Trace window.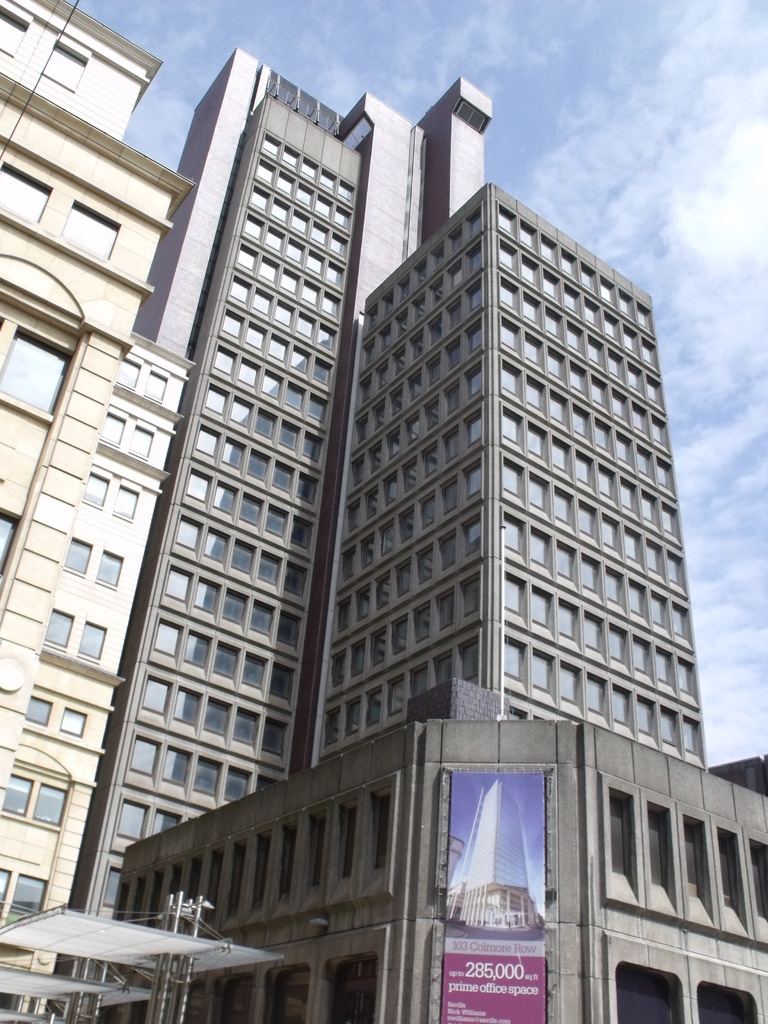
Traced to rect(40, 33, 83, 89).
